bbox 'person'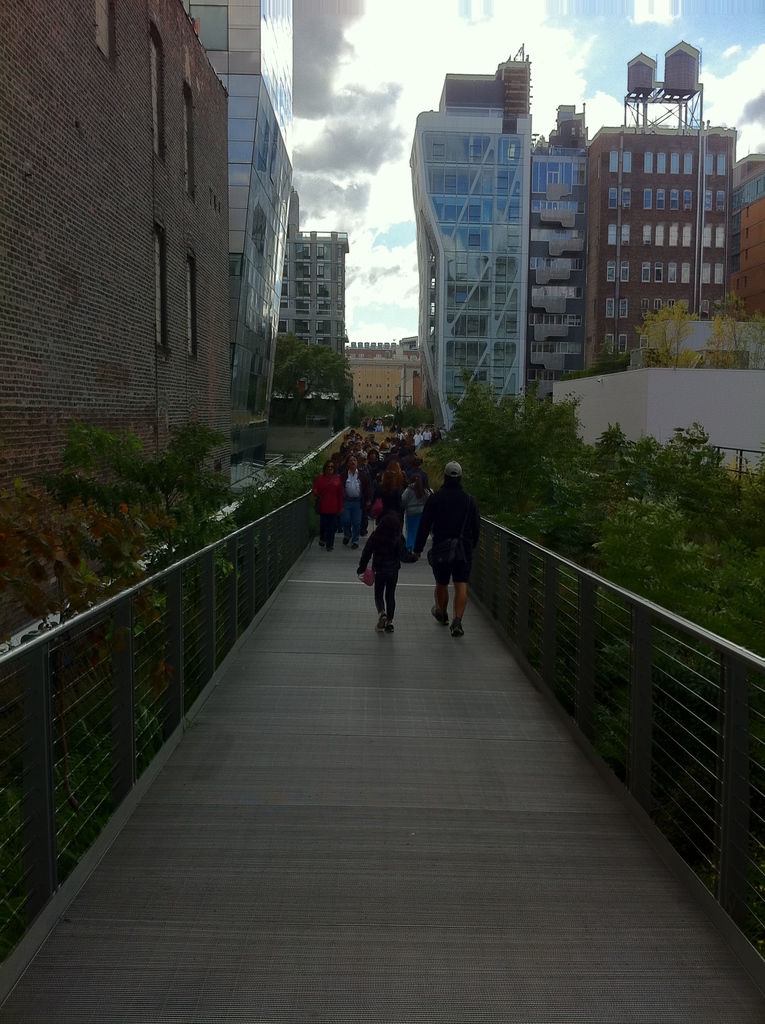
bbox(423, 451, 487, 641)
